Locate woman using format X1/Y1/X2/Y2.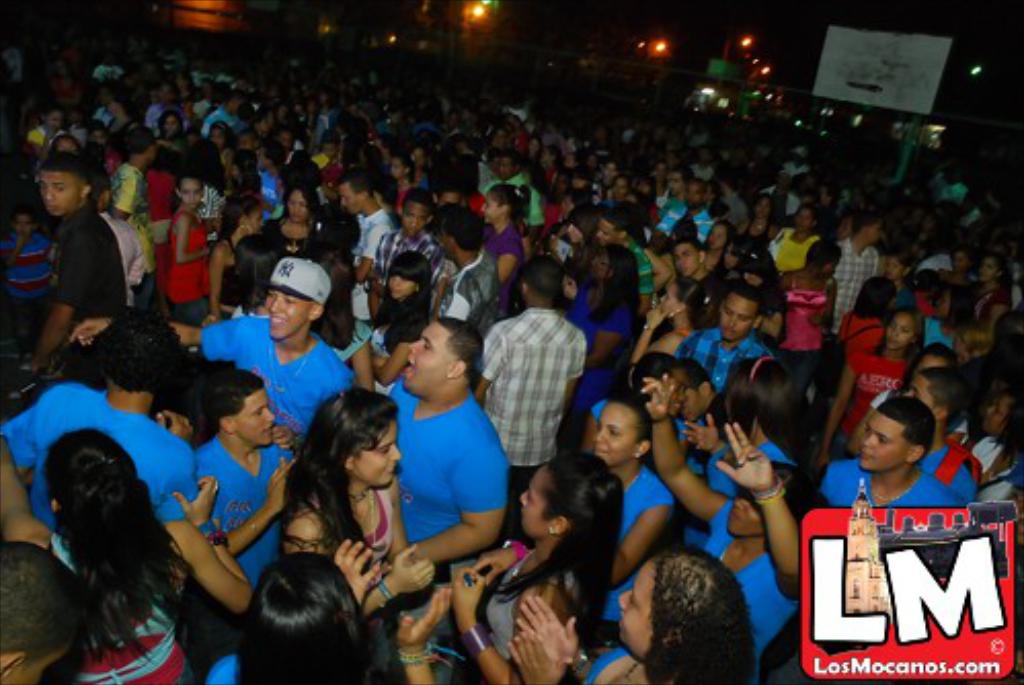
234/558/371/683.
